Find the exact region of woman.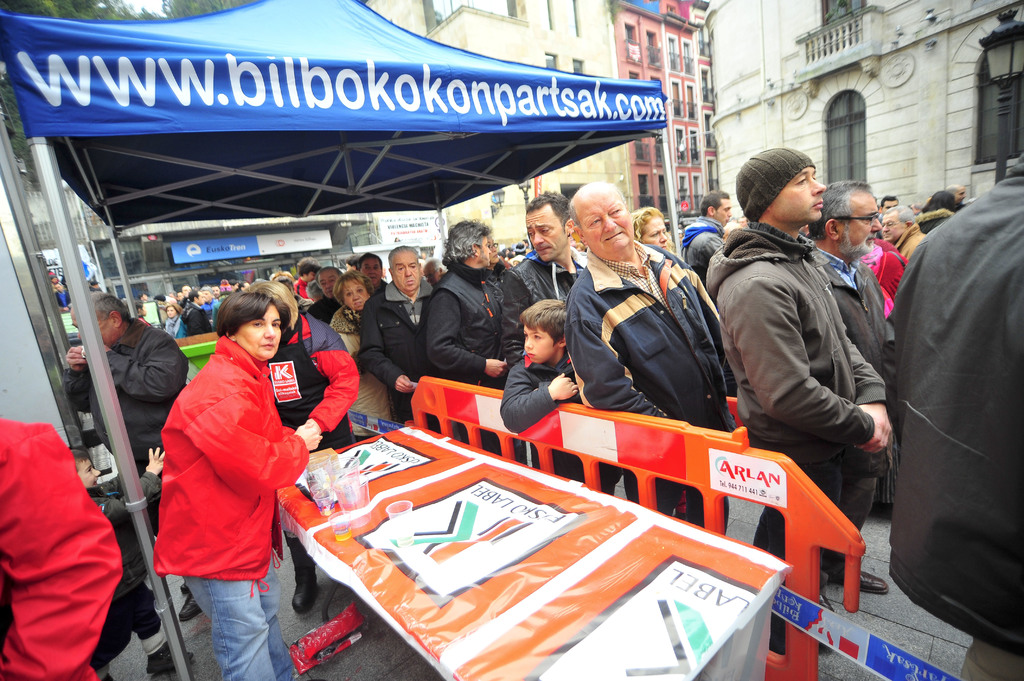
Exact region: 264:276:358:609.
